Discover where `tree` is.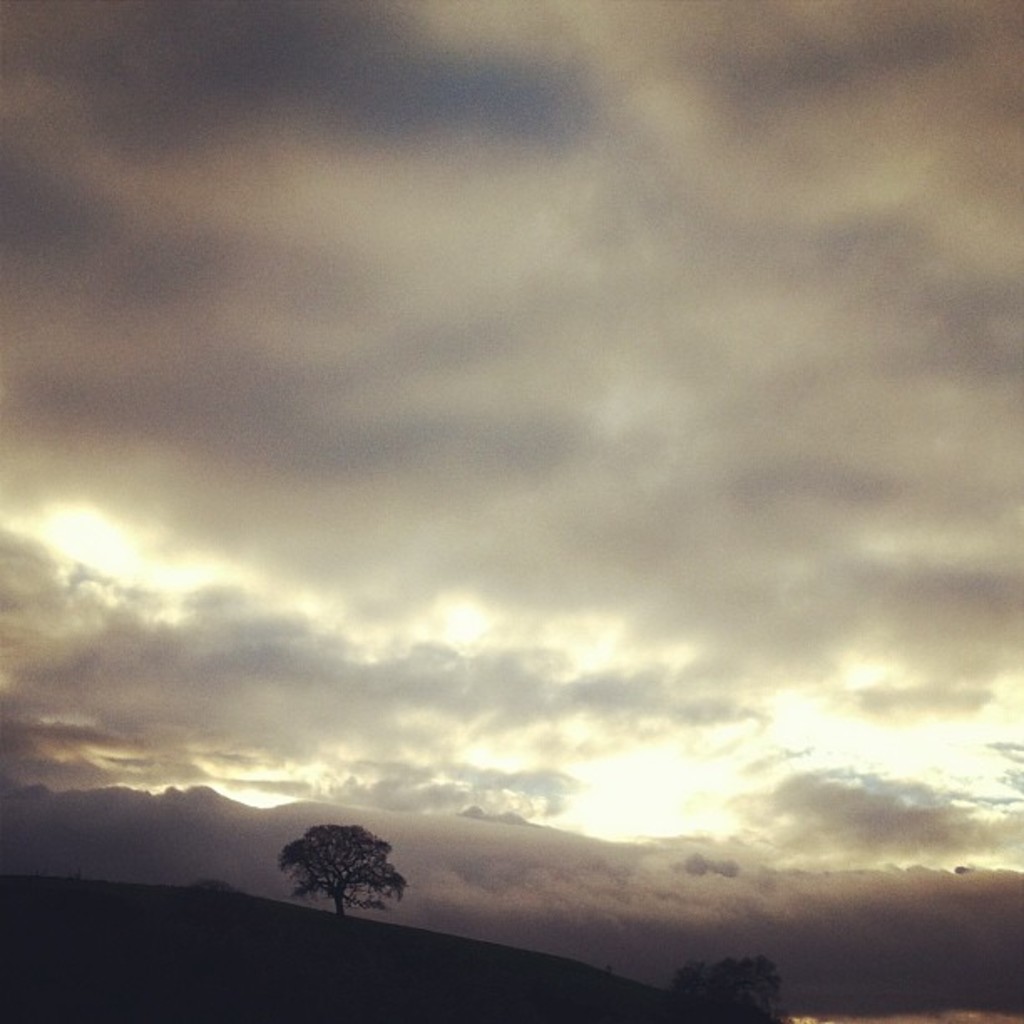
Discovered at select_region(278, 822, 405, 934).
